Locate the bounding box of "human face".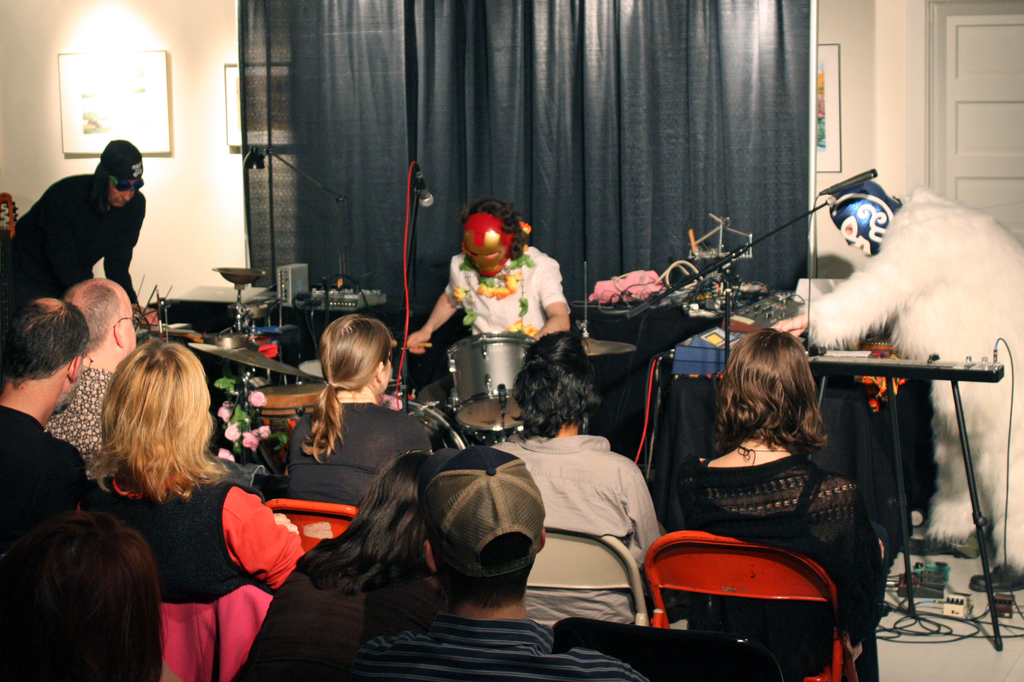
Bounding box: <box>122,307,133,350</box>.
